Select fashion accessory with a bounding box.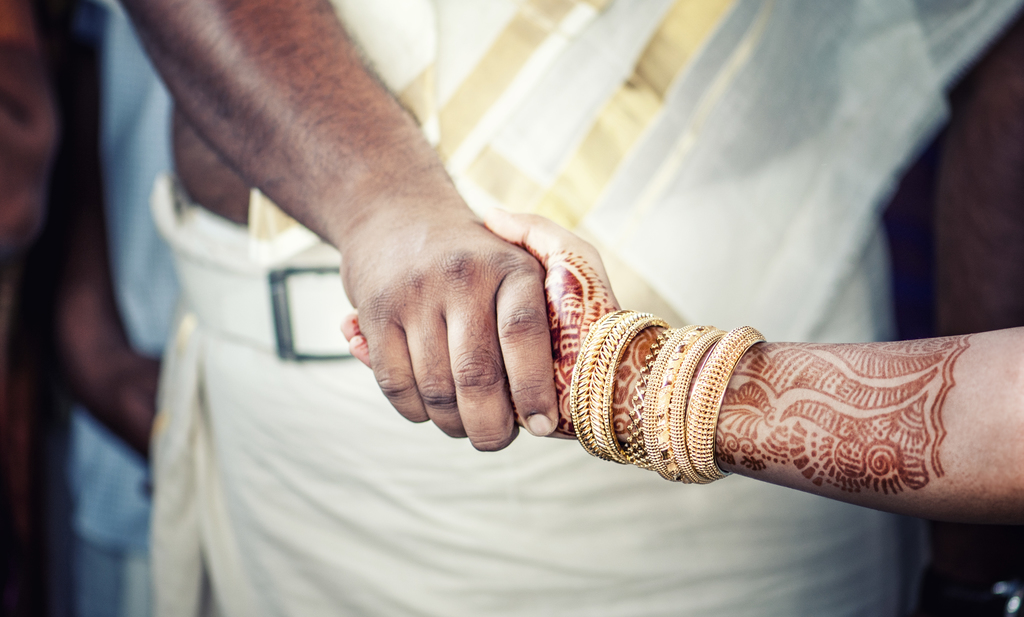
(left=636, top=324, right=765, bottom=487).
